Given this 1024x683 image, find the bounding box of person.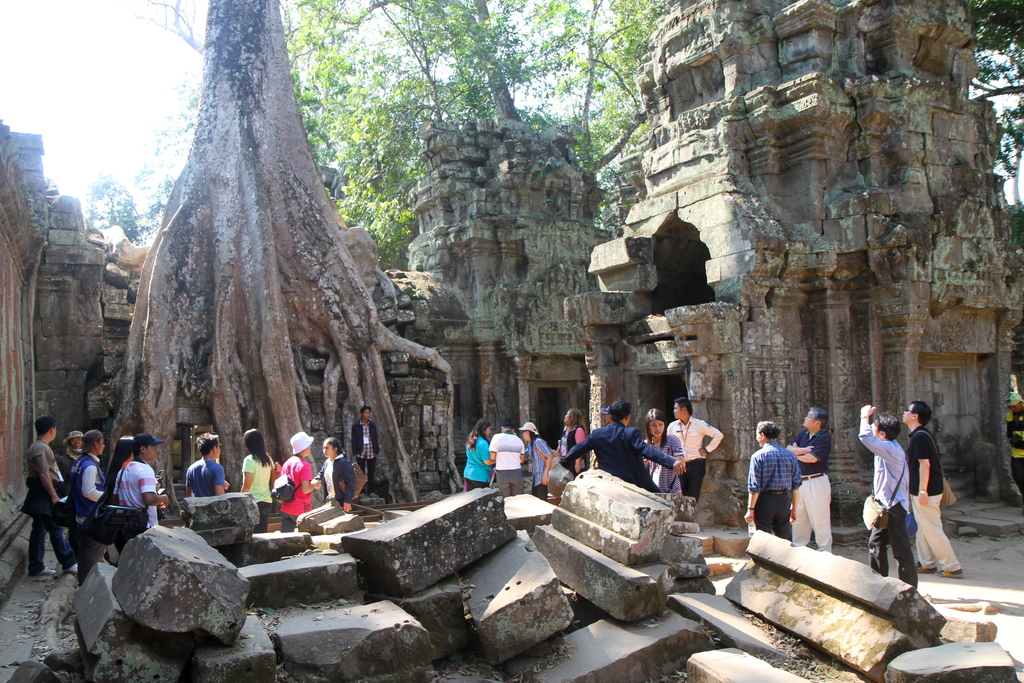
x1=783, y1=404, x2=835, y2=555.
